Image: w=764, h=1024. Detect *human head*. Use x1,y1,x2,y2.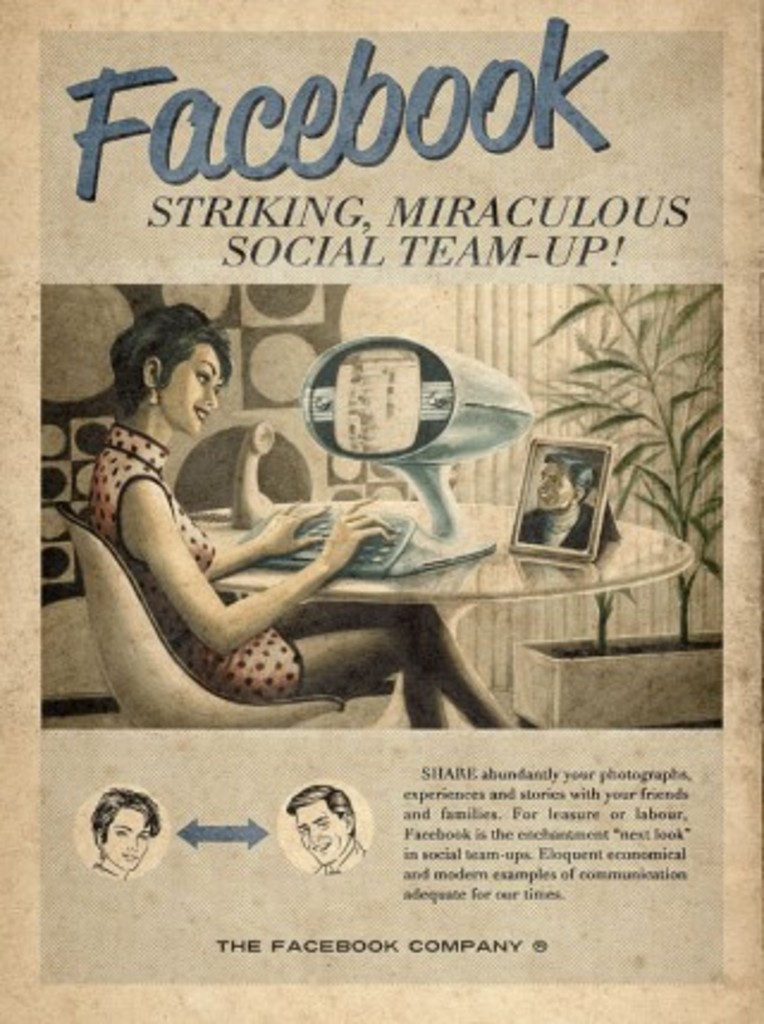
72,800,158,883.
